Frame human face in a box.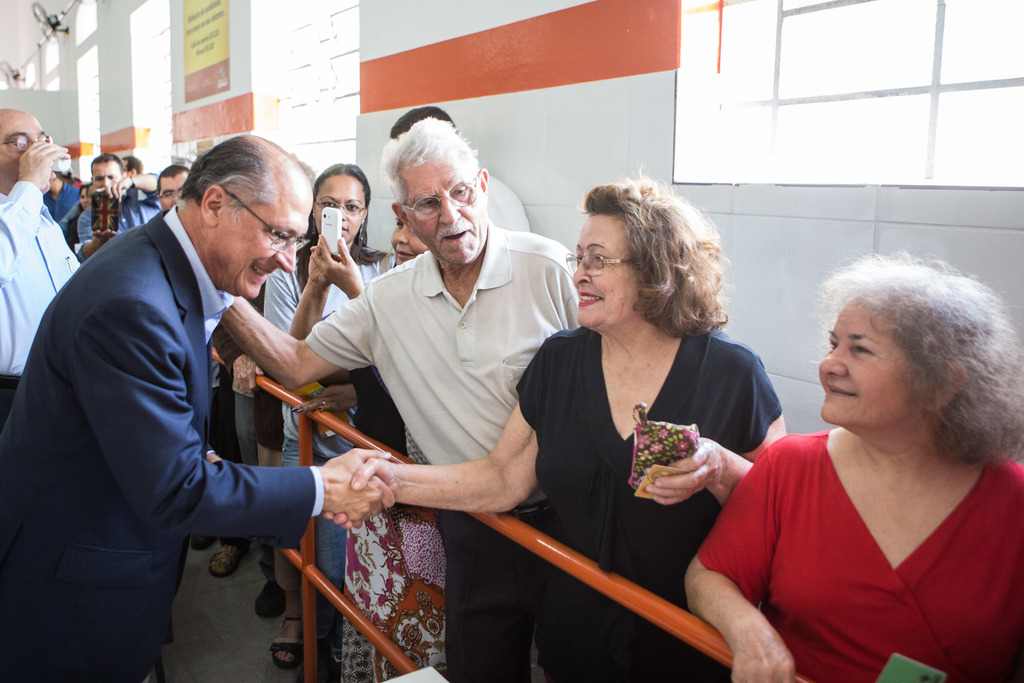
<box>399,162,486,266</box>.
